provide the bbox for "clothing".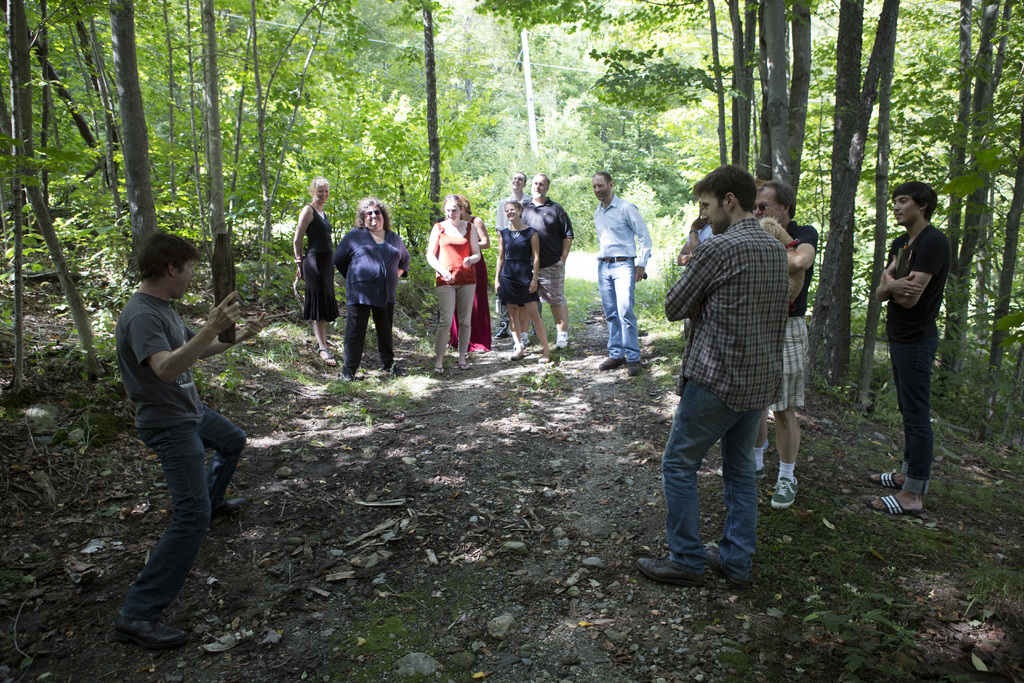
[493, 195, 528, 267].
